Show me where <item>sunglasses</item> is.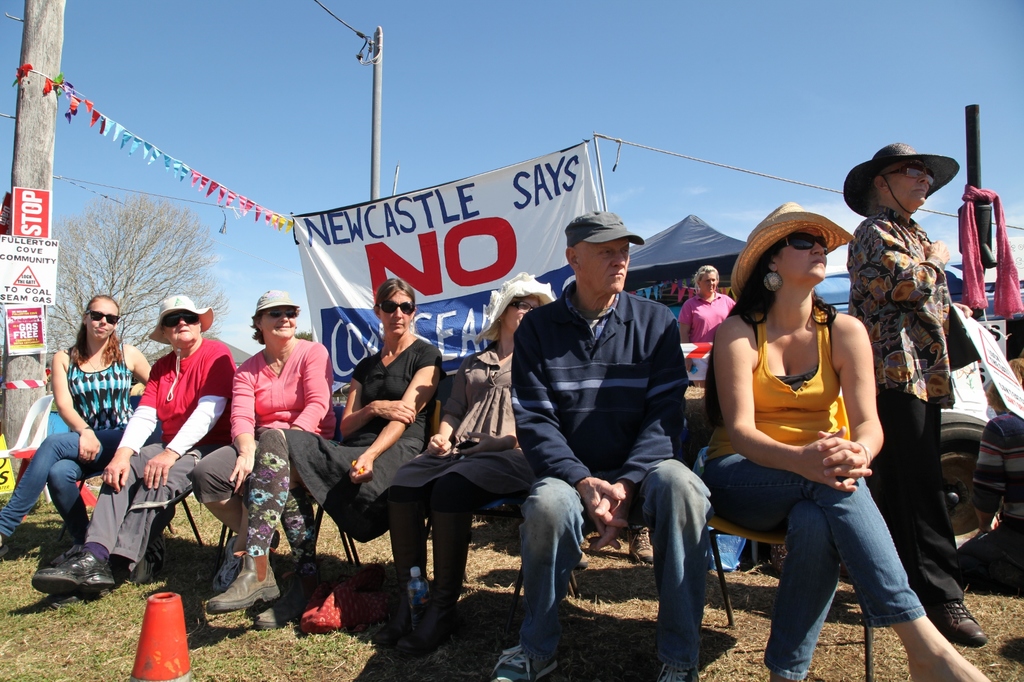
<item>sunglasses</item> is at x1=372, y1=300, x2=413, y2=313.
